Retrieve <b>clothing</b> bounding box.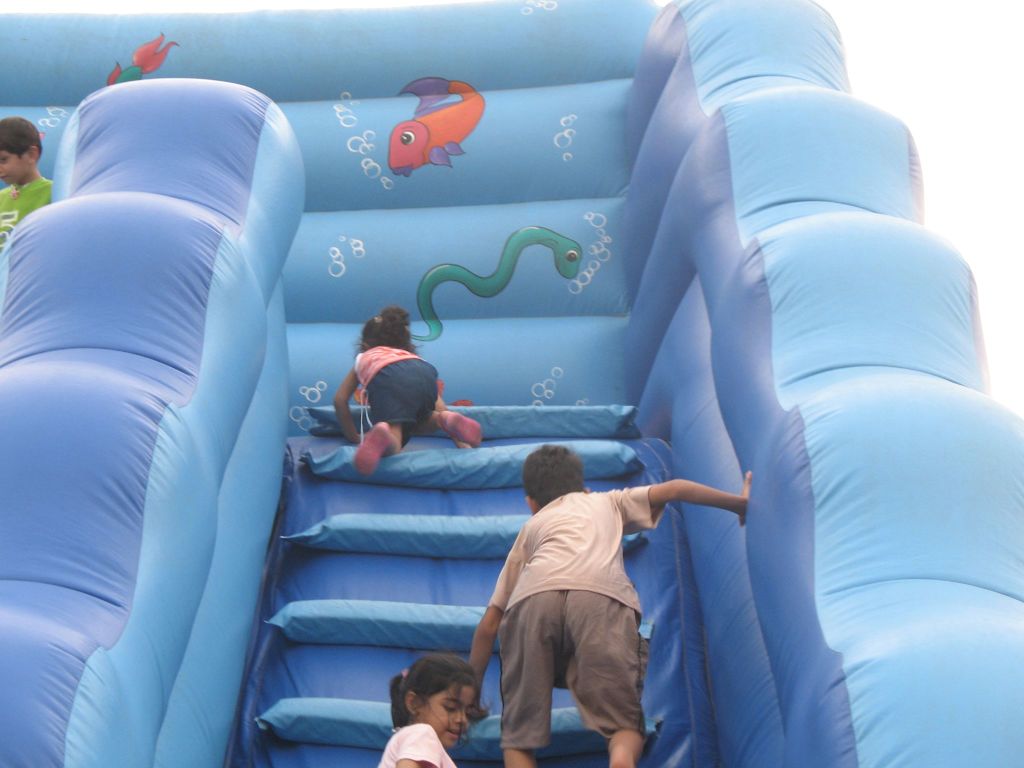
Bounding box: box=[478, 458, 684, 749].
